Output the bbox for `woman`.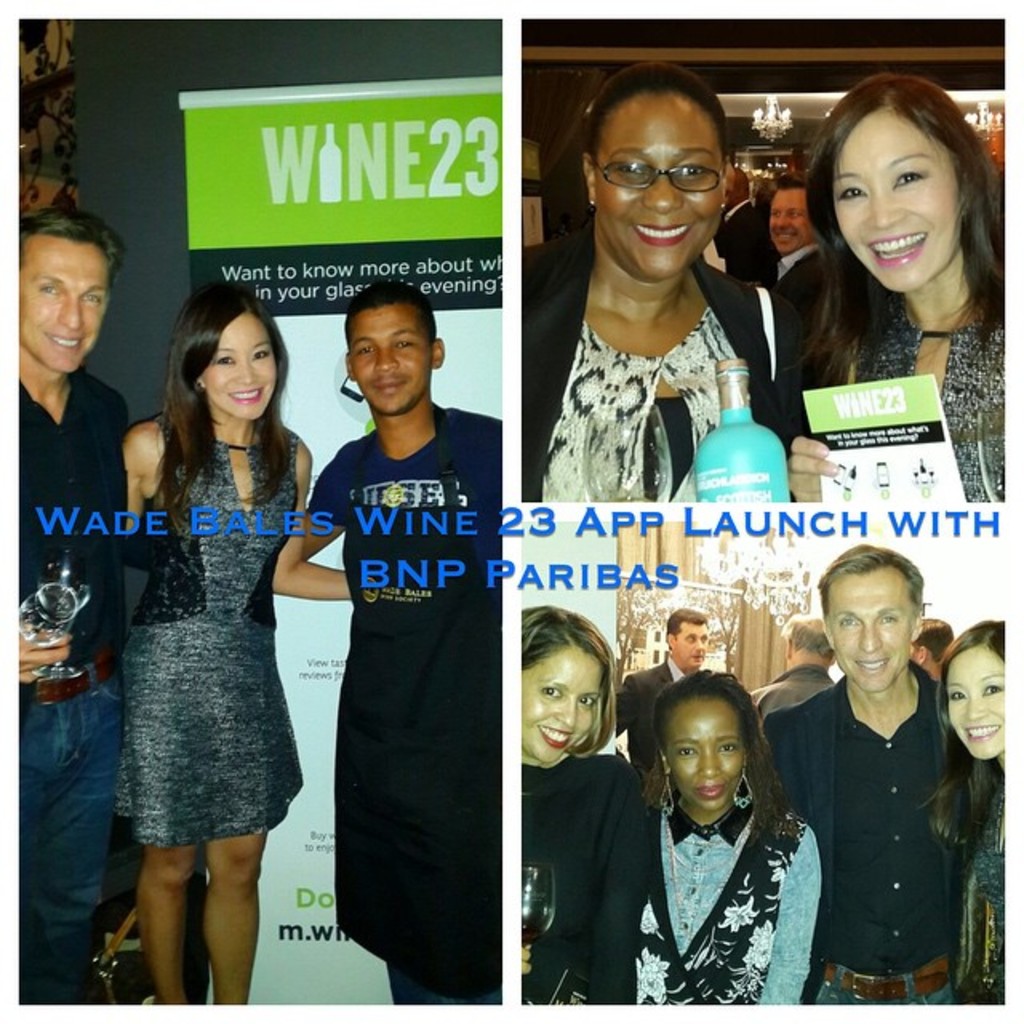
left=629, top=654, right=842, bottom=1021.
